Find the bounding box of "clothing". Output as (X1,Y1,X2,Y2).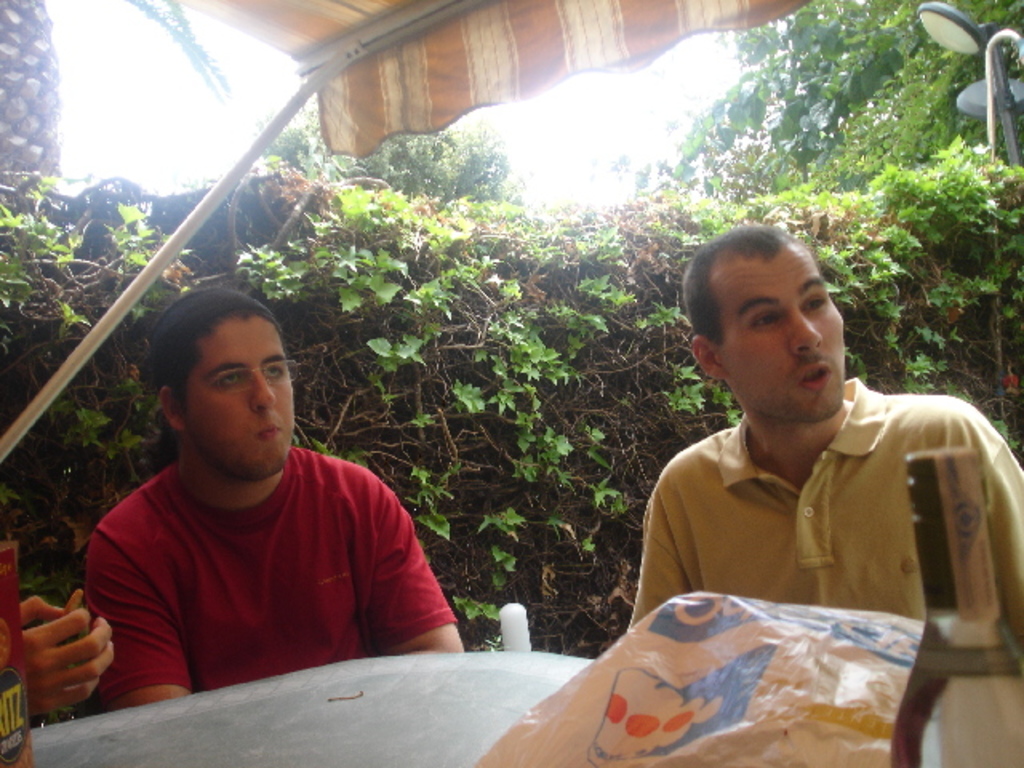
(626,394,1022,766).
